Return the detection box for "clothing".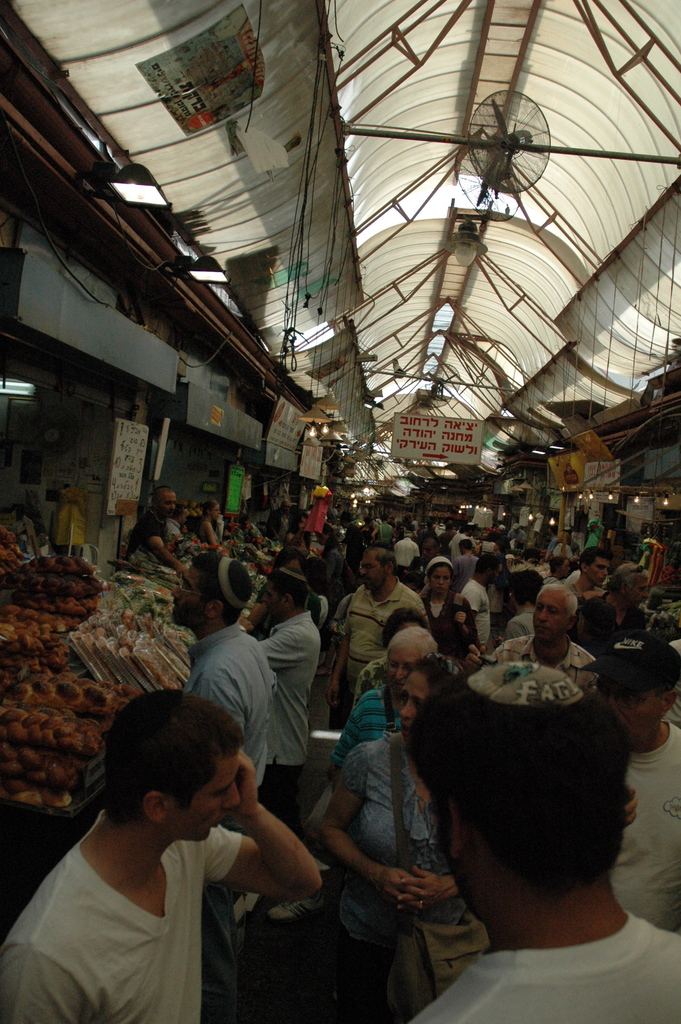
341/737/465/1023.
